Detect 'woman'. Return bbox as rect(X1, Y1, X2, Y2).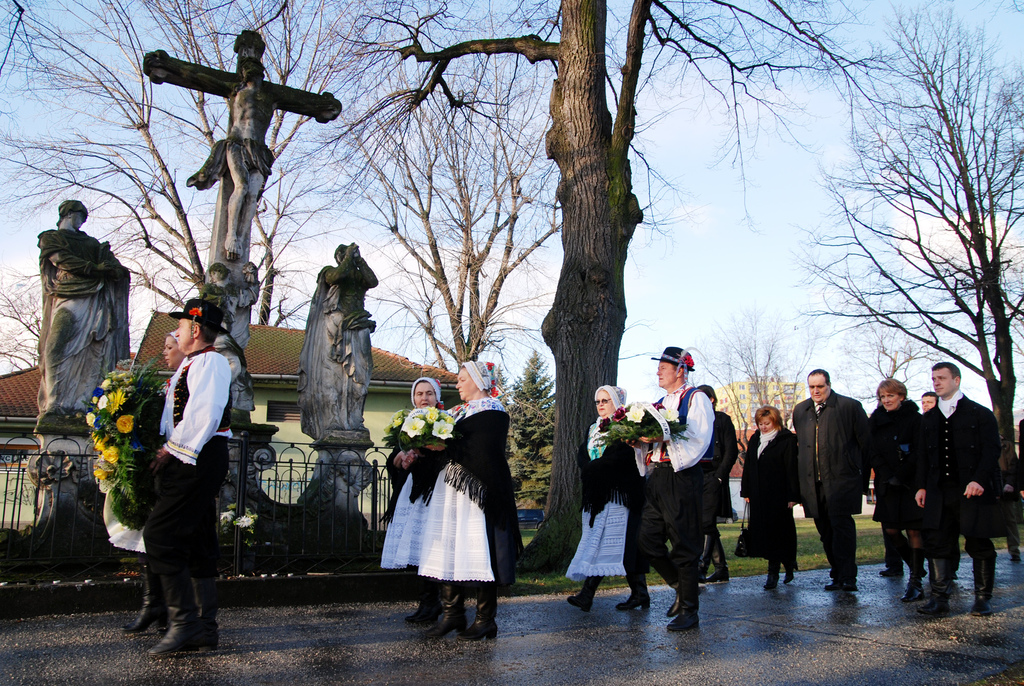
rect(120, 329, 208, 639).
